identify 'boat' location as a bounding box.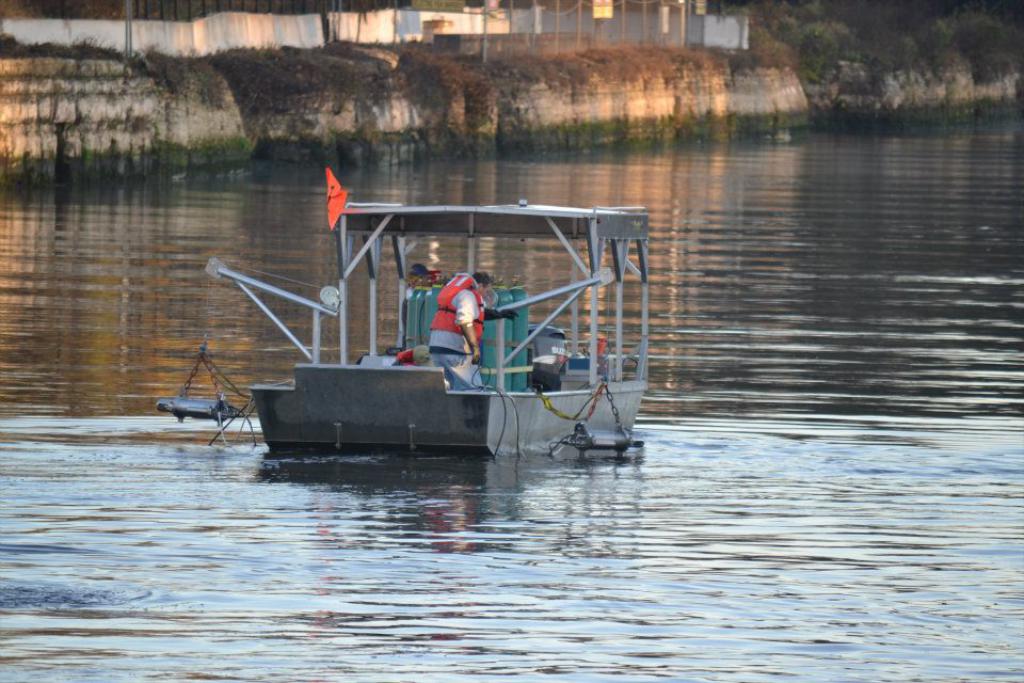
bbox(147, 172, 679, 477).
